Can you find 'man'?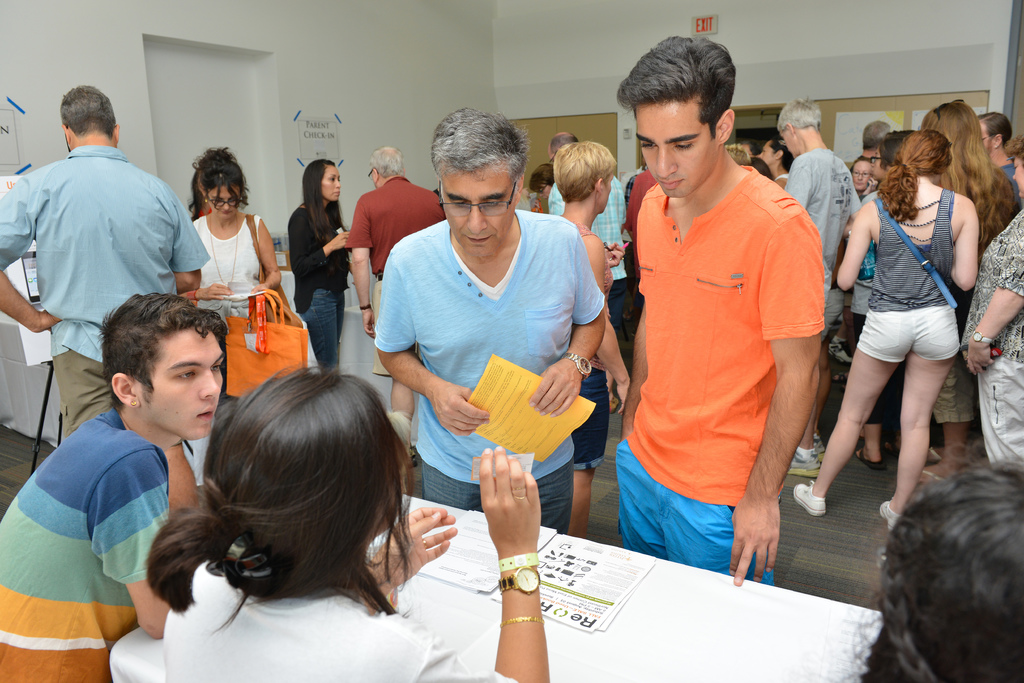
Yes, bounding box: locate(775, 95, 863, 478).
